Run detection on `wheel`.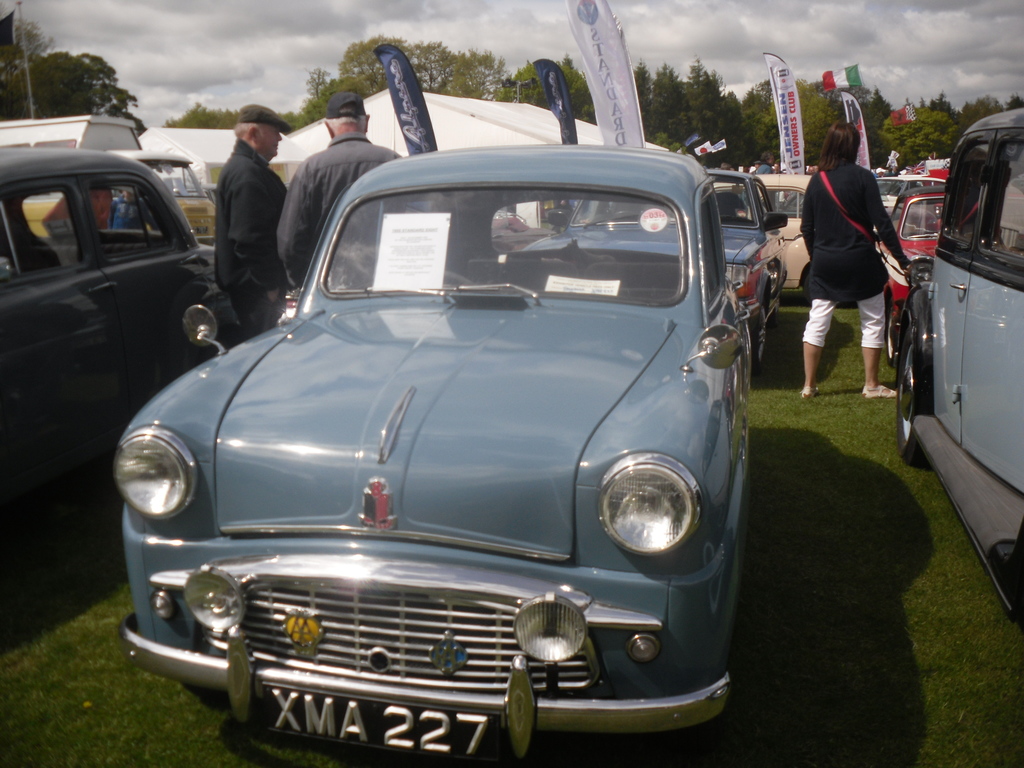
Result: region(442, 268, 470, 283).
